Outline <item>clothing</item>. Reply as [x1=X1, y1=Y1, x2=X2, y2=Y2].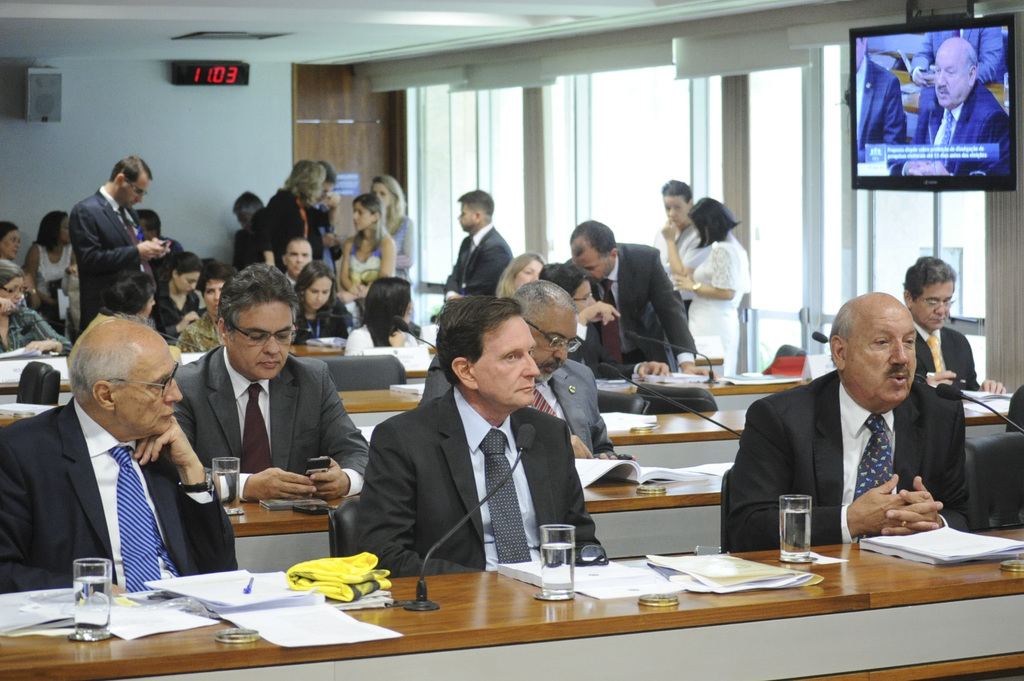
[x1=388, y1=212, x2=415, y2=285].
